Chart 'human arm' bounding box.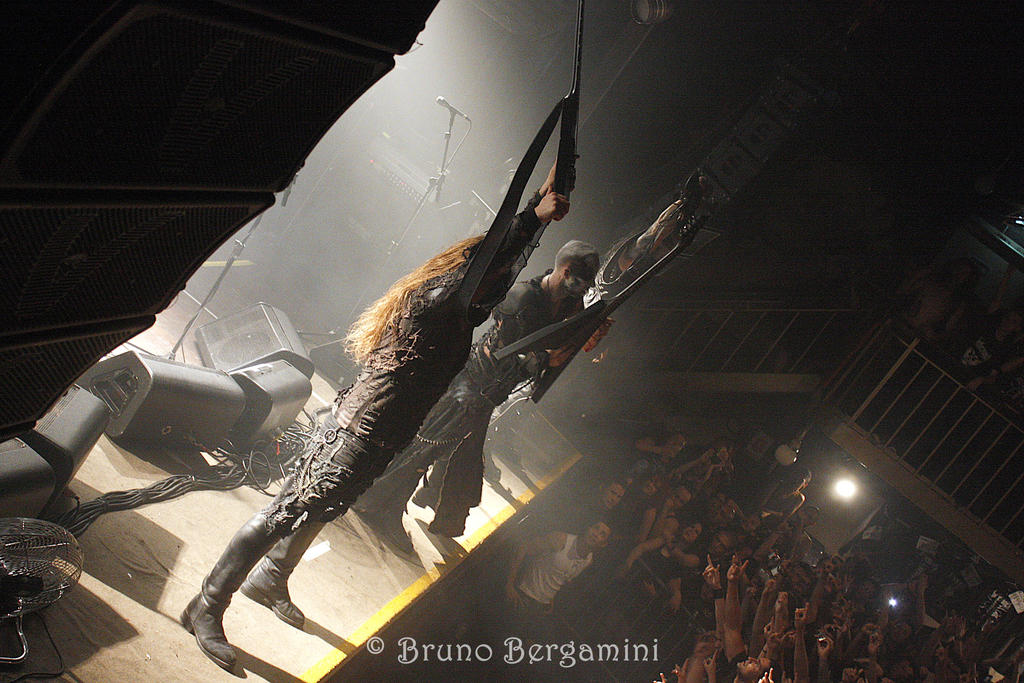
Charted: [790,595,814,682].
